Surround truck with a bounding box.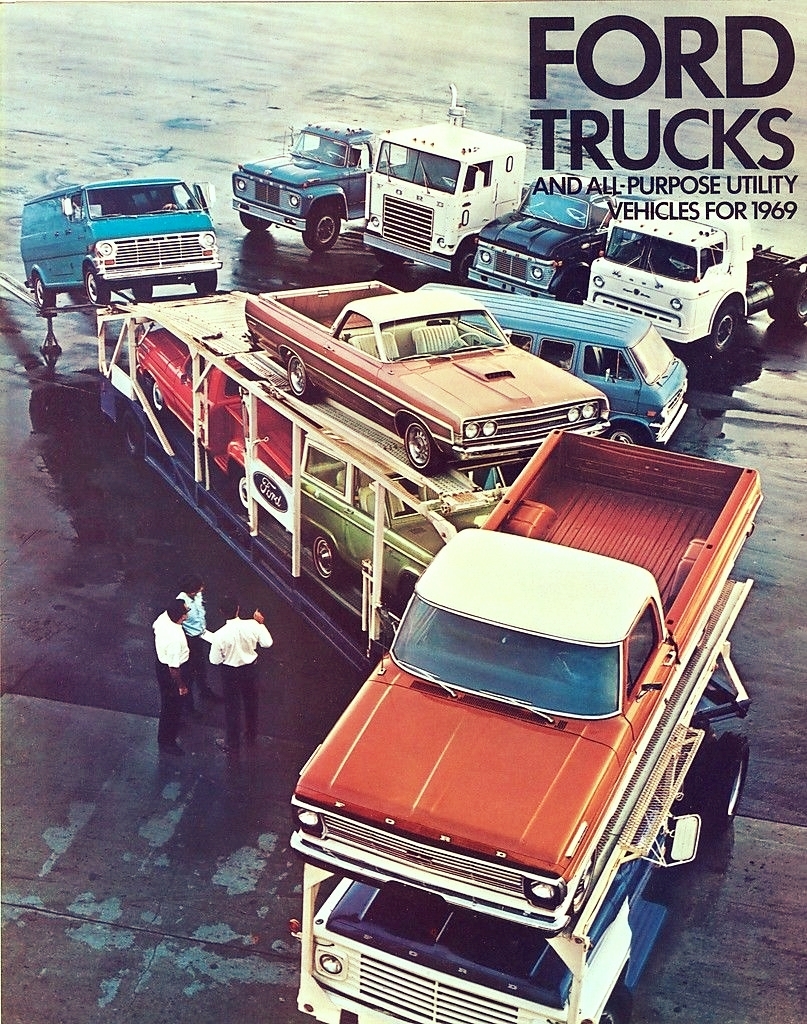
crop(465, 142, 665, 332).
